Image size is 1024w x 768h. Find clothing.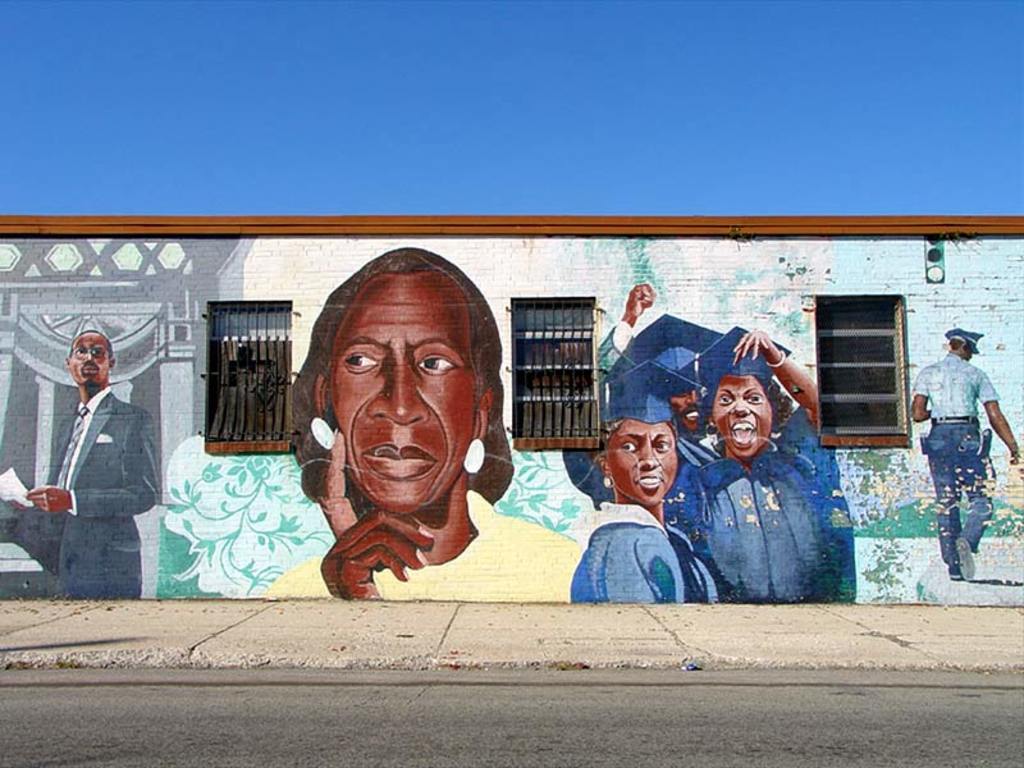
916,349,1004,570.
